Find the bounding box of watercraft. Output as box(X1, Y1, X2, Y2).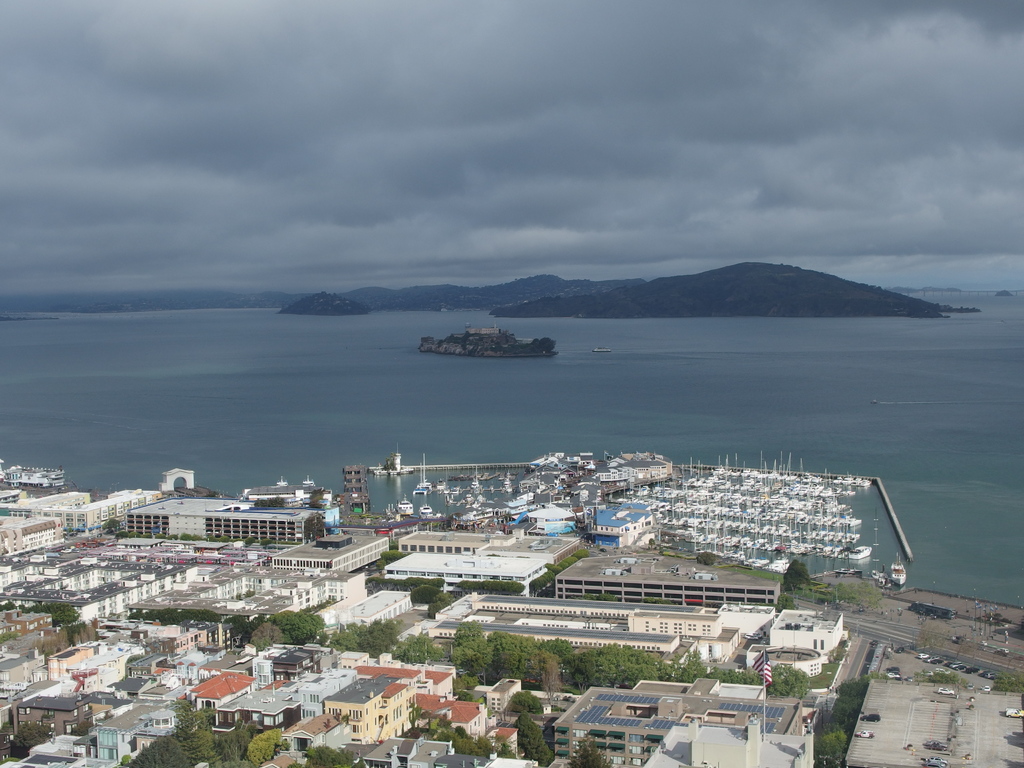
box(673, 499, 694, 514).
